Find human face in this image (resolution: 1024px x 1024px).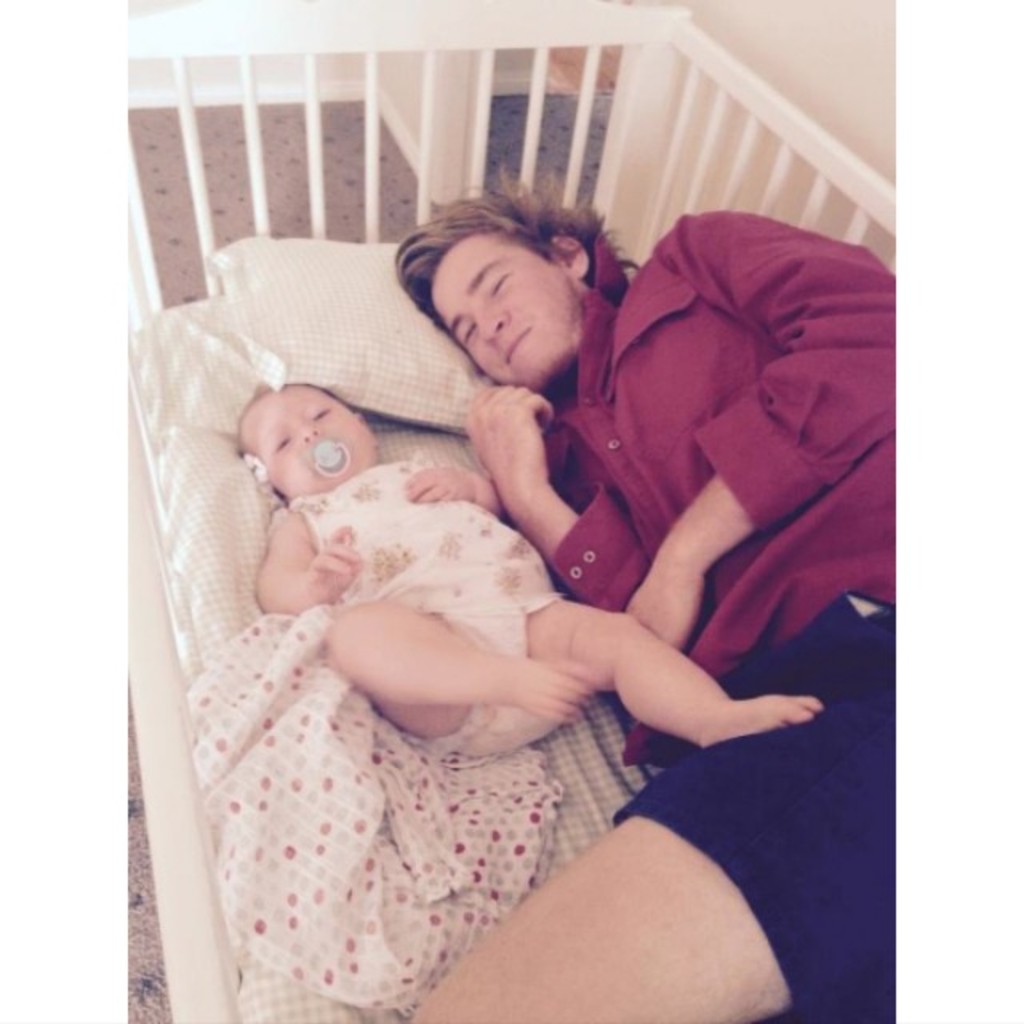
432:234:576:384.
